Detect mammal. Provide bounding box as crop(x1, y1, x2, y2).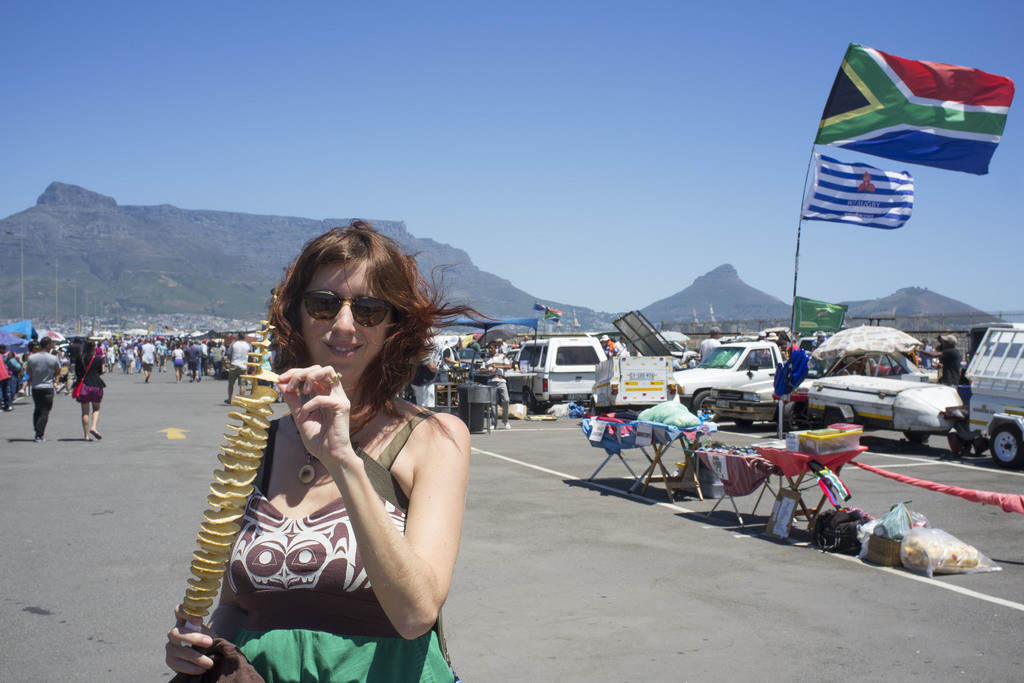
crop(69, 336, 99, 441).
